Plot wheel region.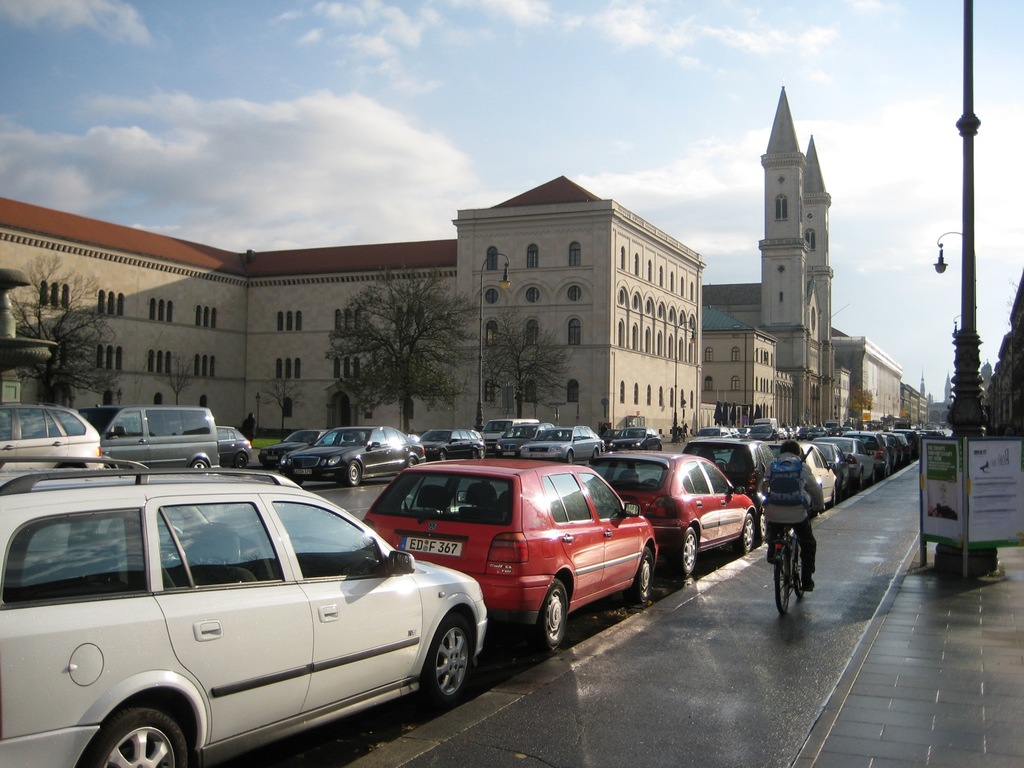
Plotted at [346, 461, 366, 488].
